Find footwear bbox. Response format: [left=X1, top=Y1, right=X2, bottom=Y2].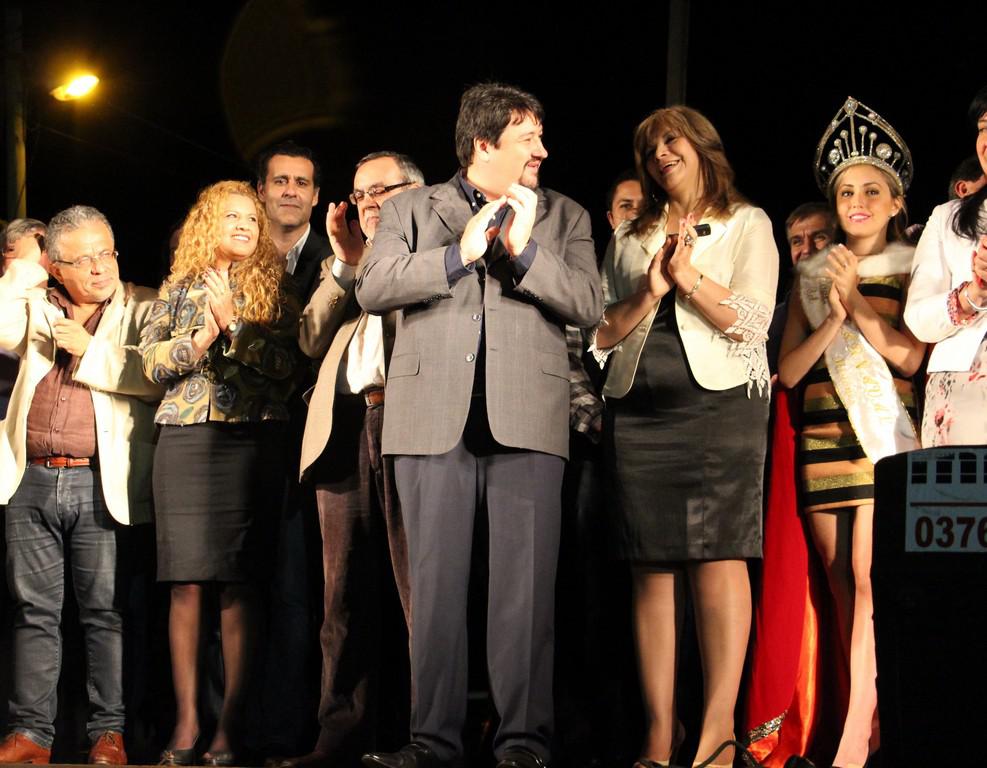
[left=359, top=737, right=448, bottom=767].
